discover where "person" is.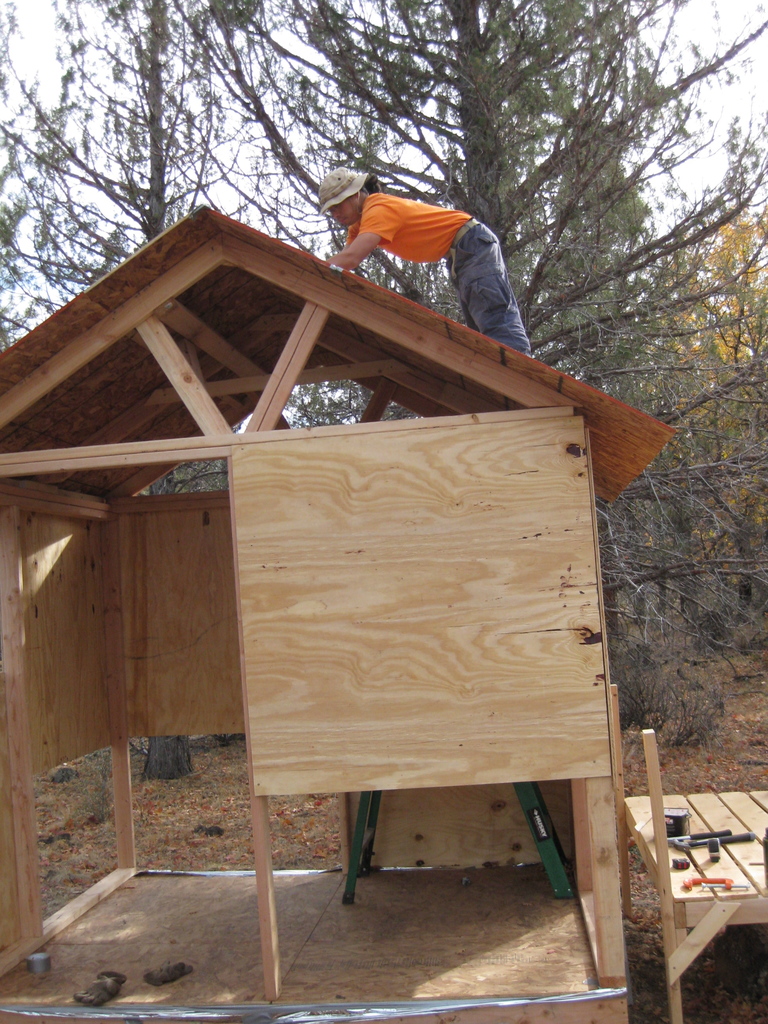
Discovered at [left=304, top=170, right=532, bottom=321].
